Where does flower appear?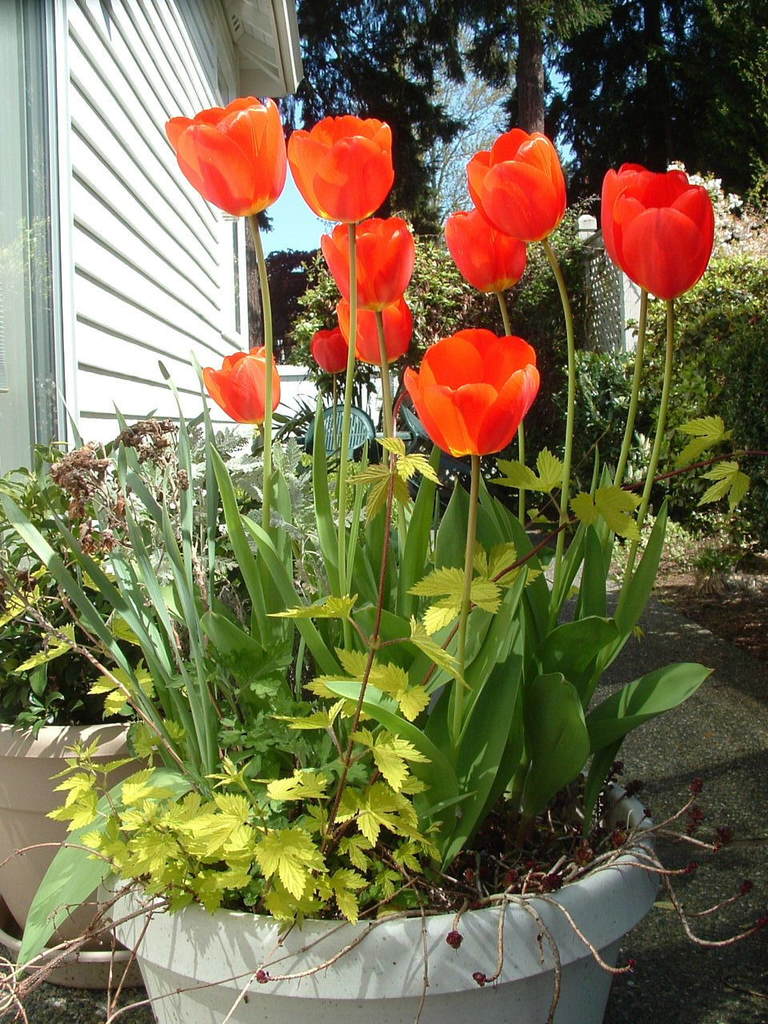
Appears at x1=444 y1=200 x2=525 y2=286.
